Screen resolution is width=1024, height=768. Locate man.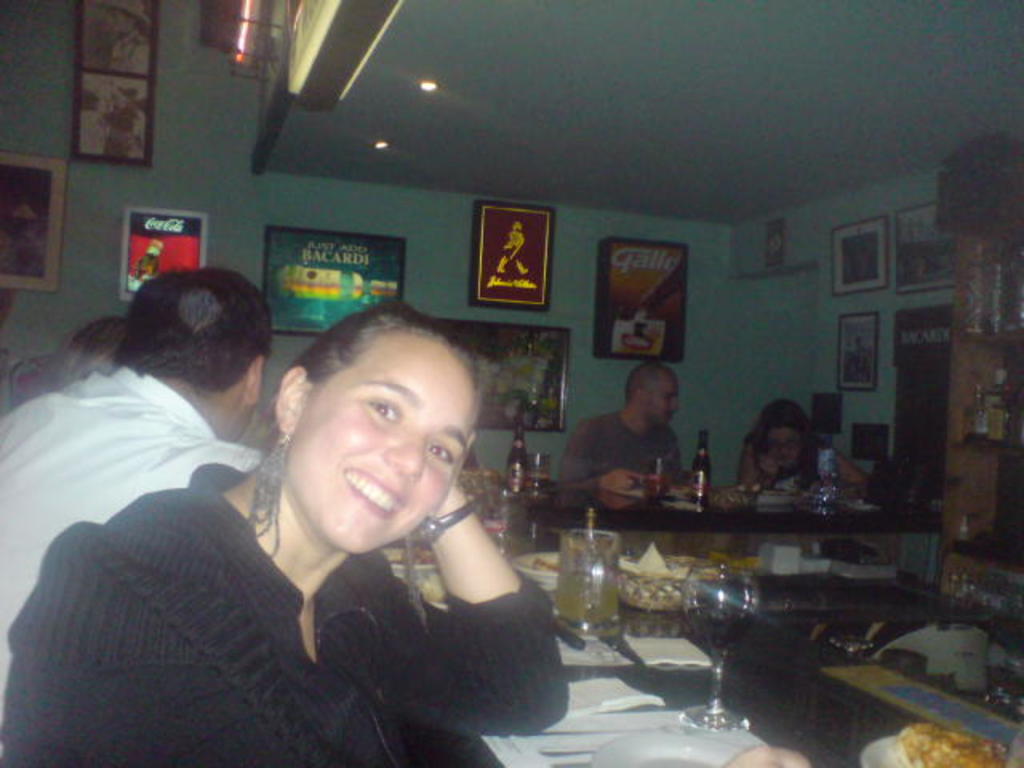
(0, 270, 275, 720).
